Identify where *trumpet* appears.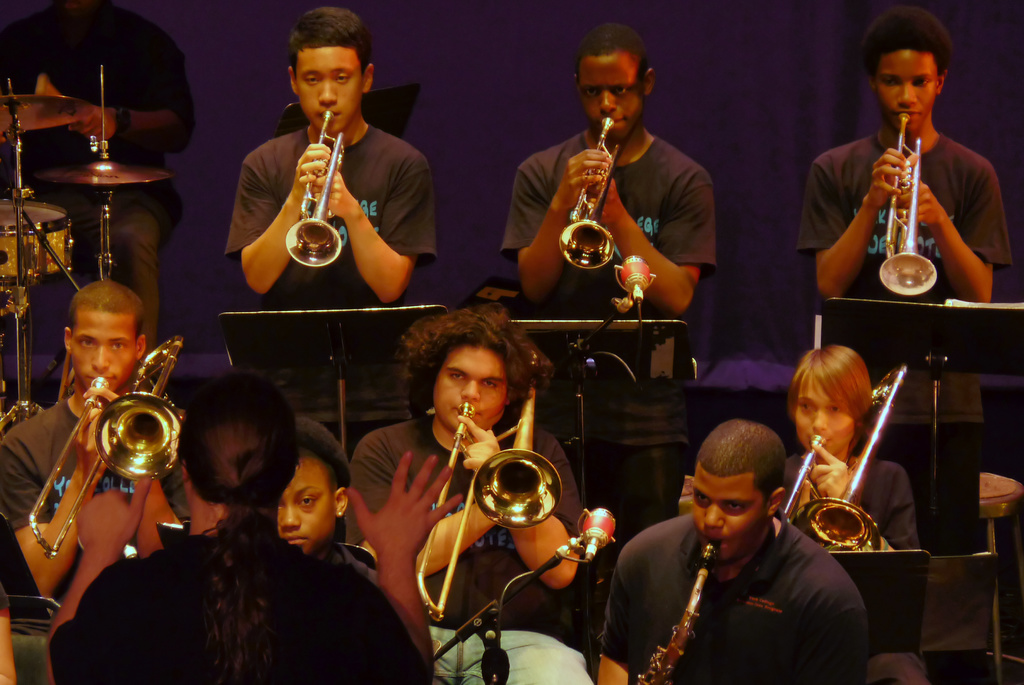
Appears at crop(560, 119, 622, 282).
